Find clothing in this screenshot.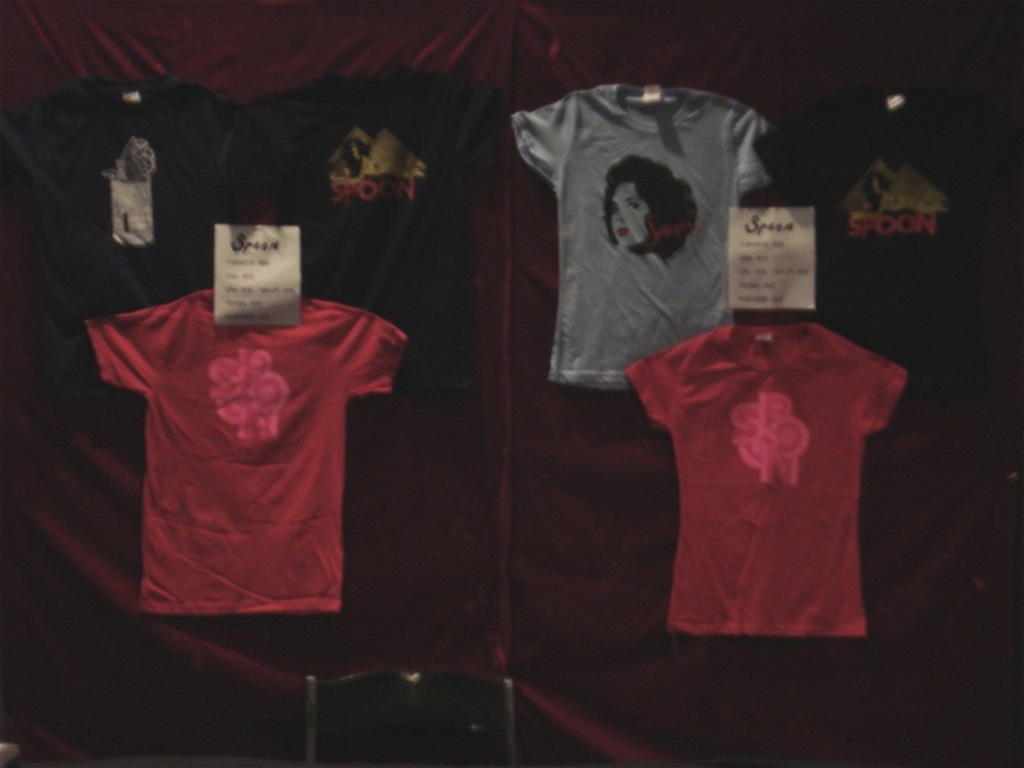
The bounding box for clothing is <bbox>504, 82, 773, 385</bbox>.
